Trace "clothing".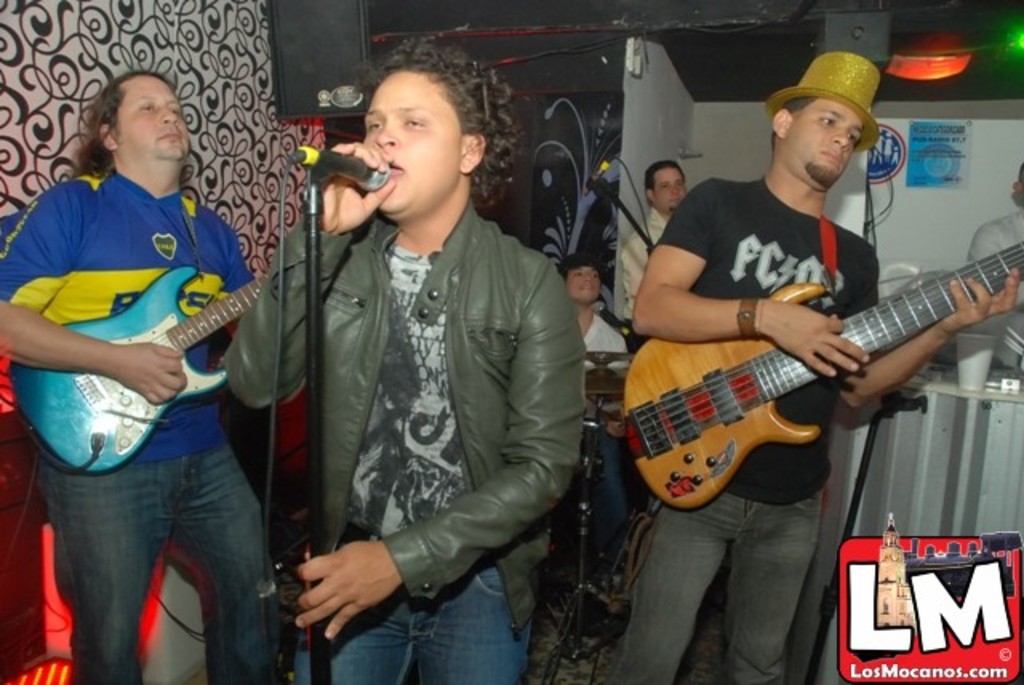
Traced to x1=576 y1=317 x2=629 y2=357.
